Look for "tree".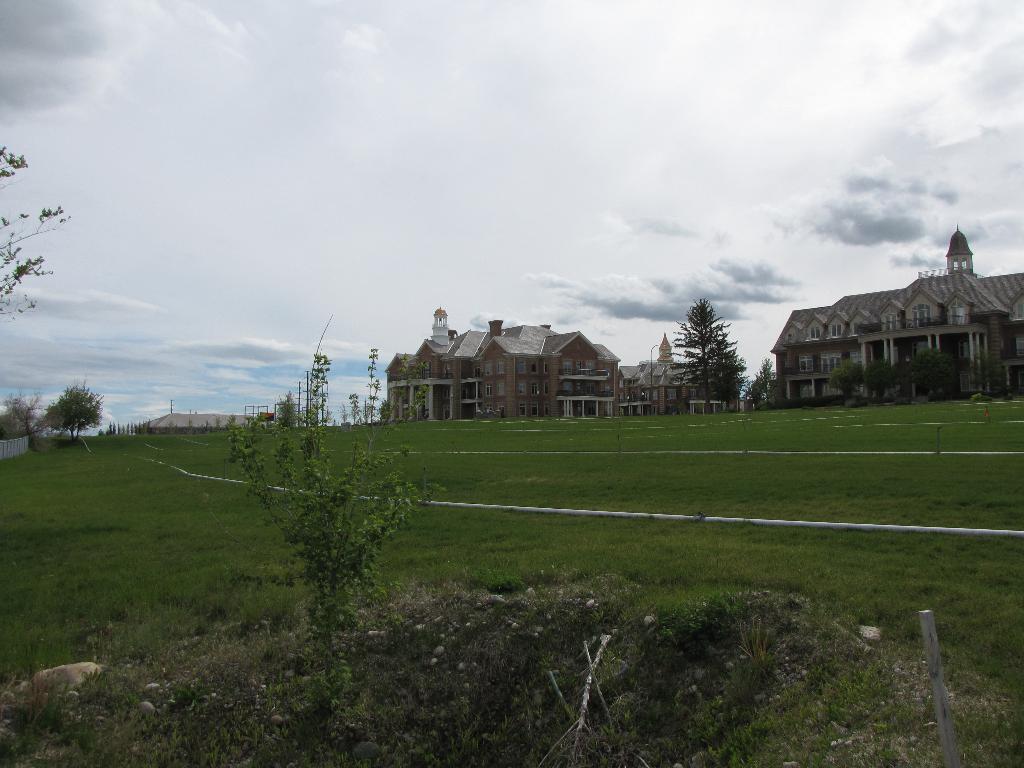
Found: x1=362, y1=400, x2=376, y2=424.
